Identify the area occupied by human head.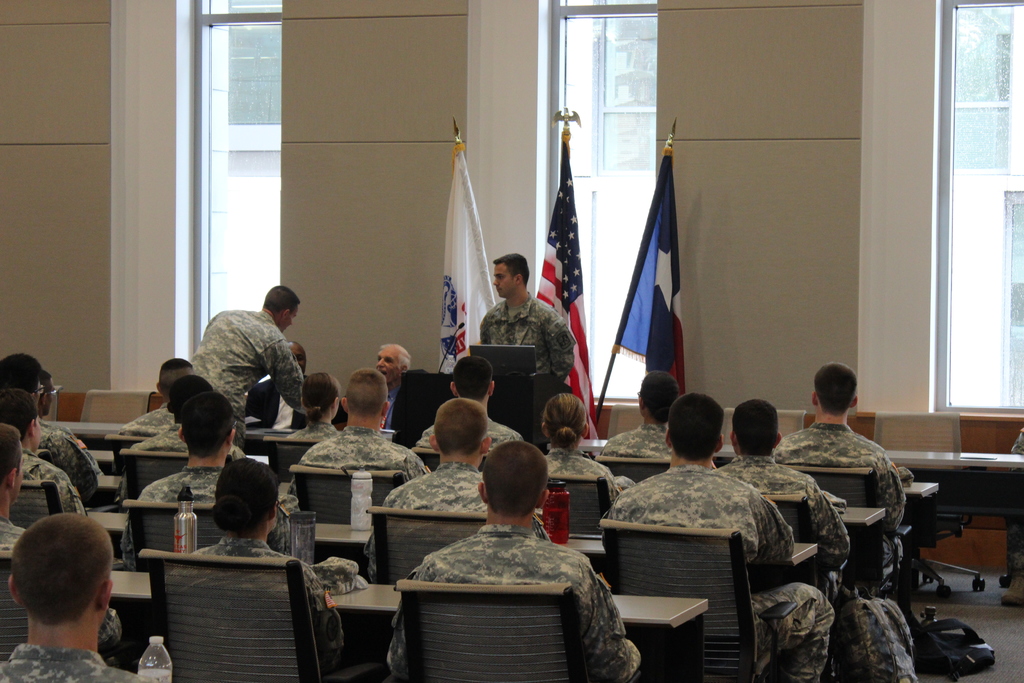
Area: [155, 355, 192, 395].
